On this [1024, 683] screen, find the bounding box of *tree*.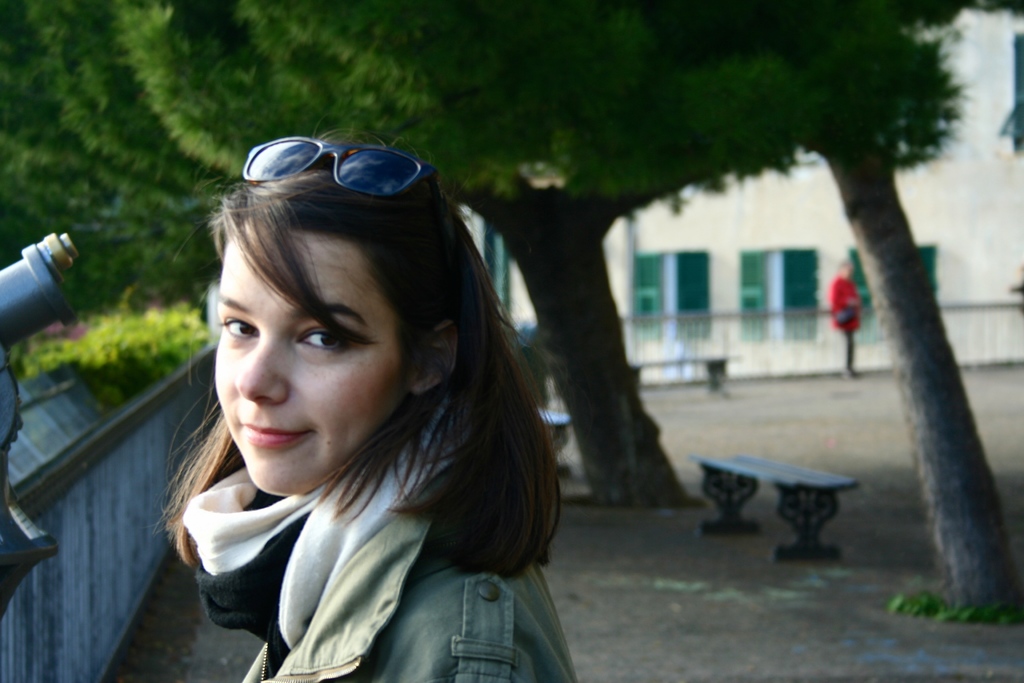
Bounding box: rect(86, 0, 867, 587).
